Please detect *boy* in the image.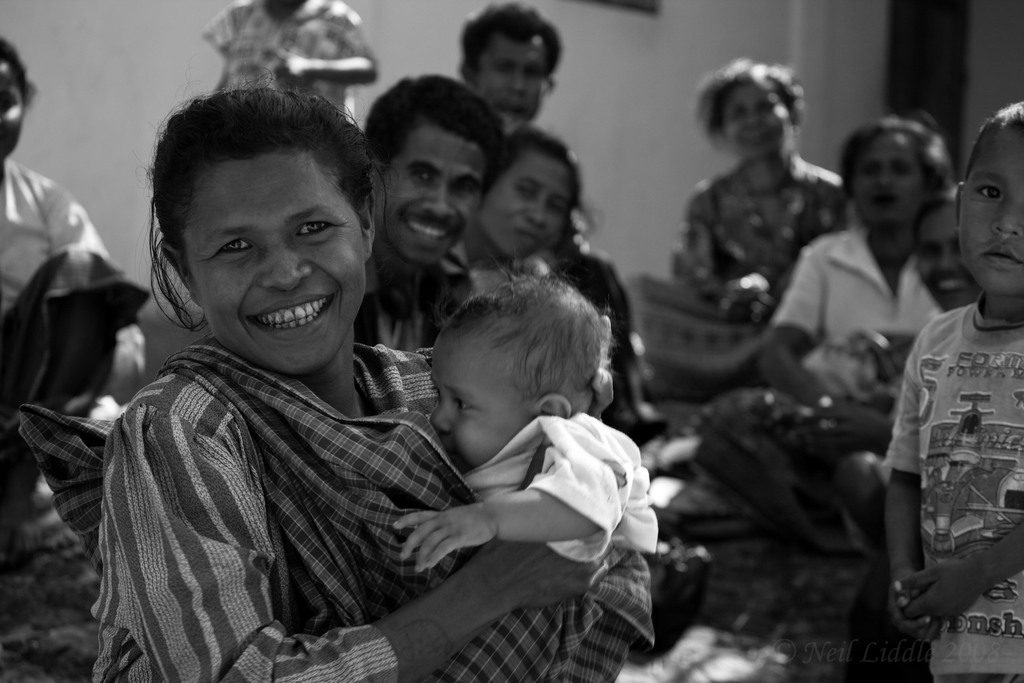
<bbox>390, 272, 657, 577</bbox>.
